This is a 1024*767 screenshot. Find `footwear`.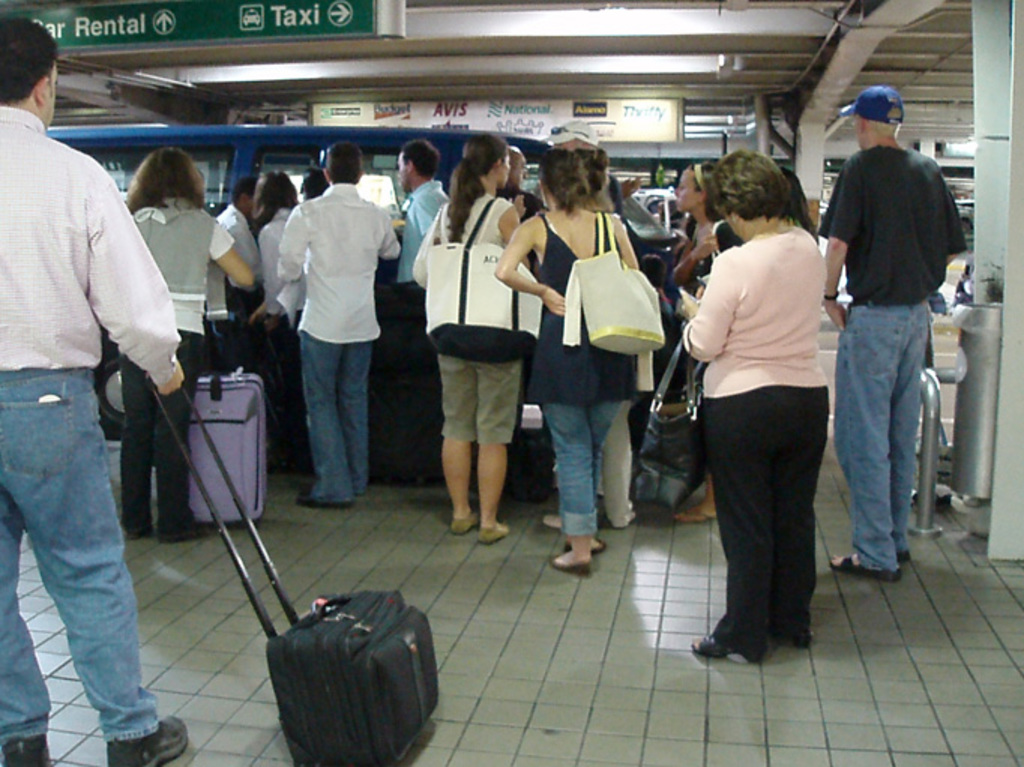
Bounding box: (300,492,353,509).
